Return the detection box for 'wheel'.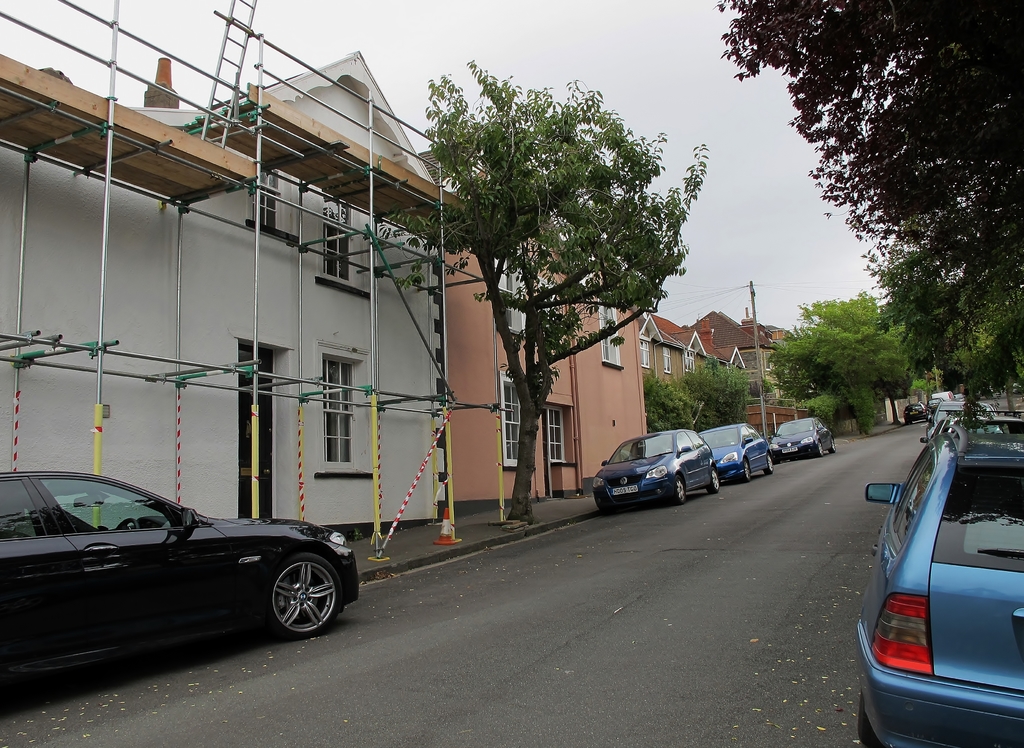
(596,509,611,514).
